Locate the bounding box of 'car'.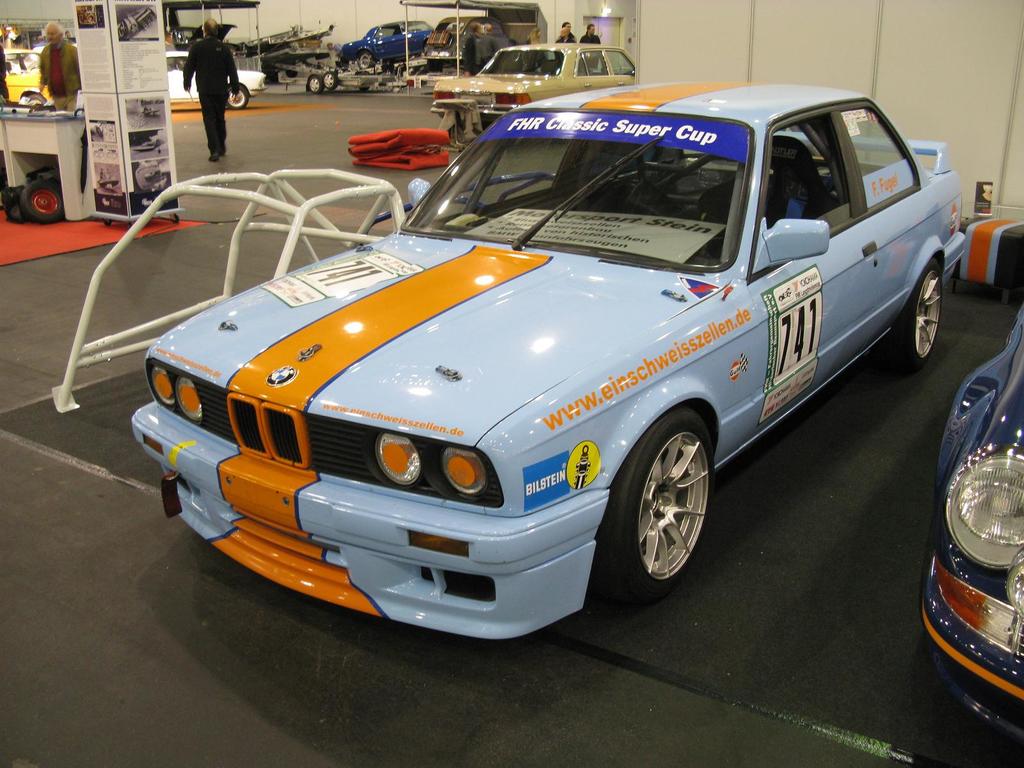
Bounding box: (3, 47, 52, 107).
